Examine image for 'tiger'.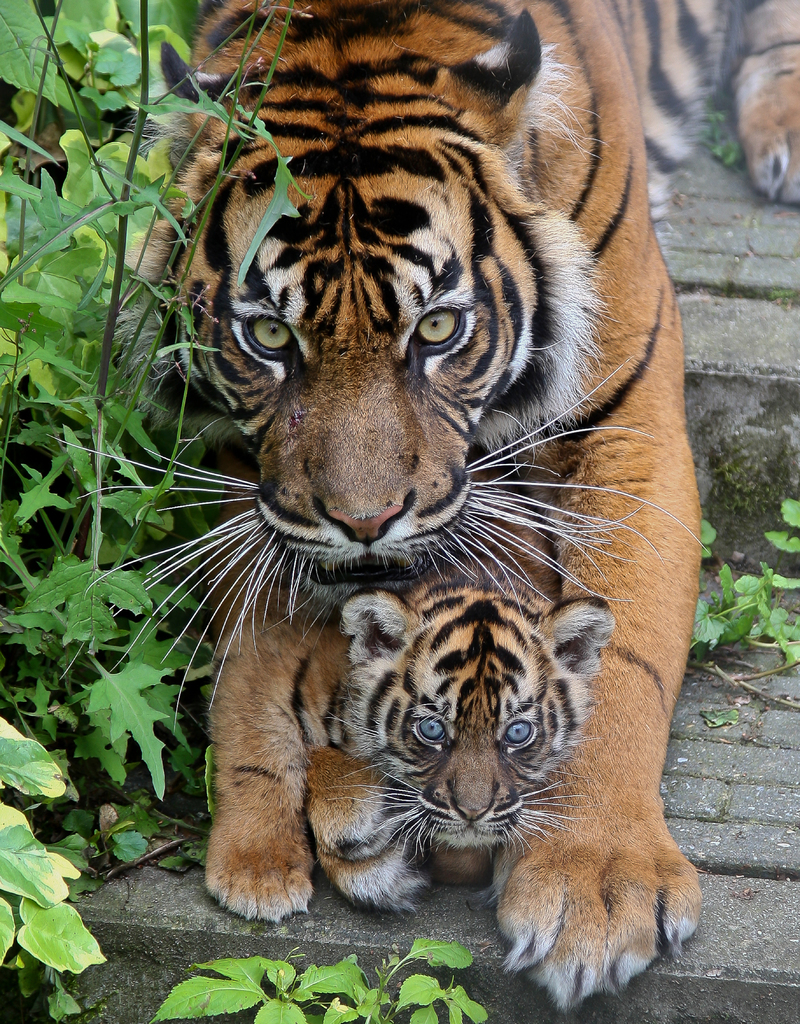
Examination result: (294, 463, 616, 916).
